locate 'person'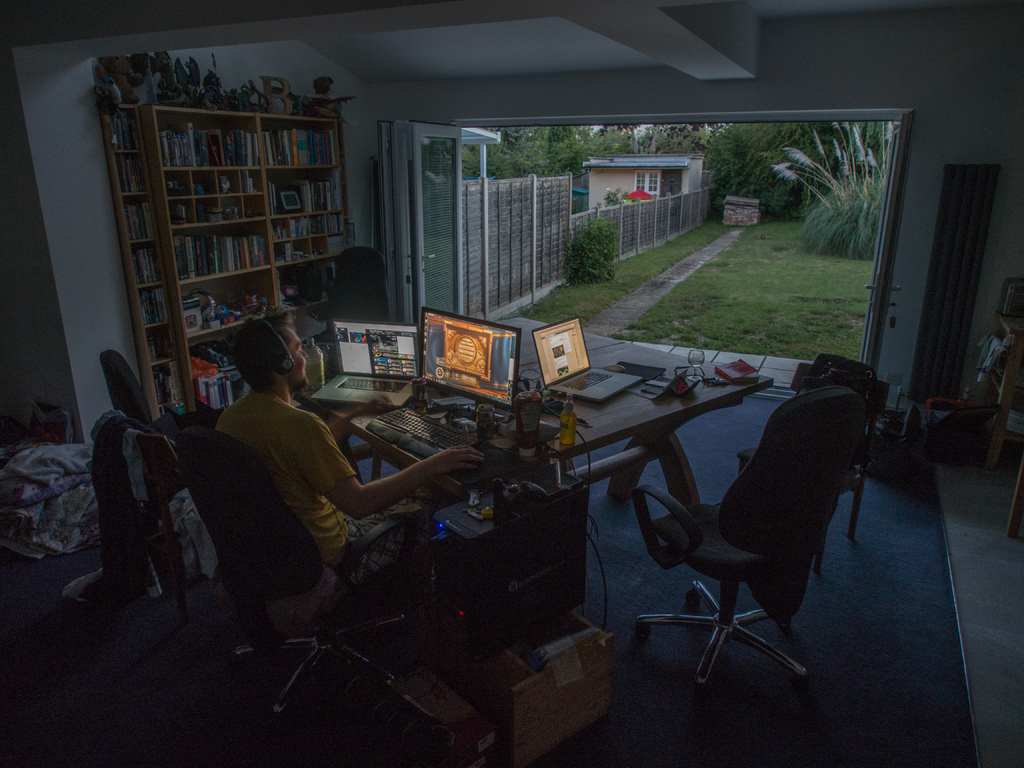
detection(201, 312, 413, 659)
